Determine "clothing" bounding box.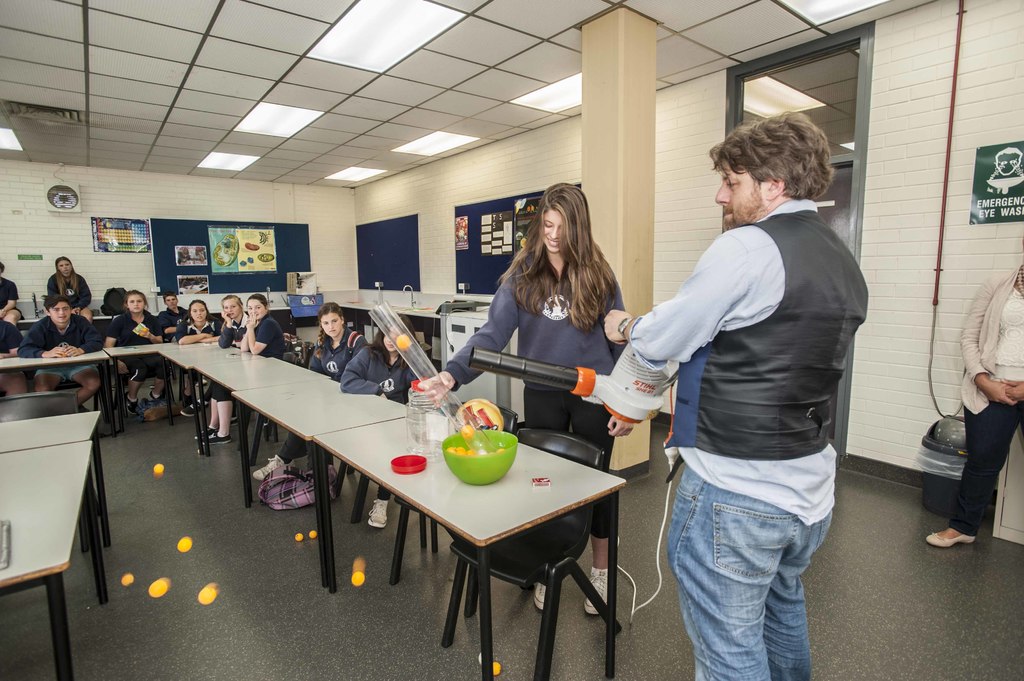
Determined: detection(27, 319, 111, 369).
